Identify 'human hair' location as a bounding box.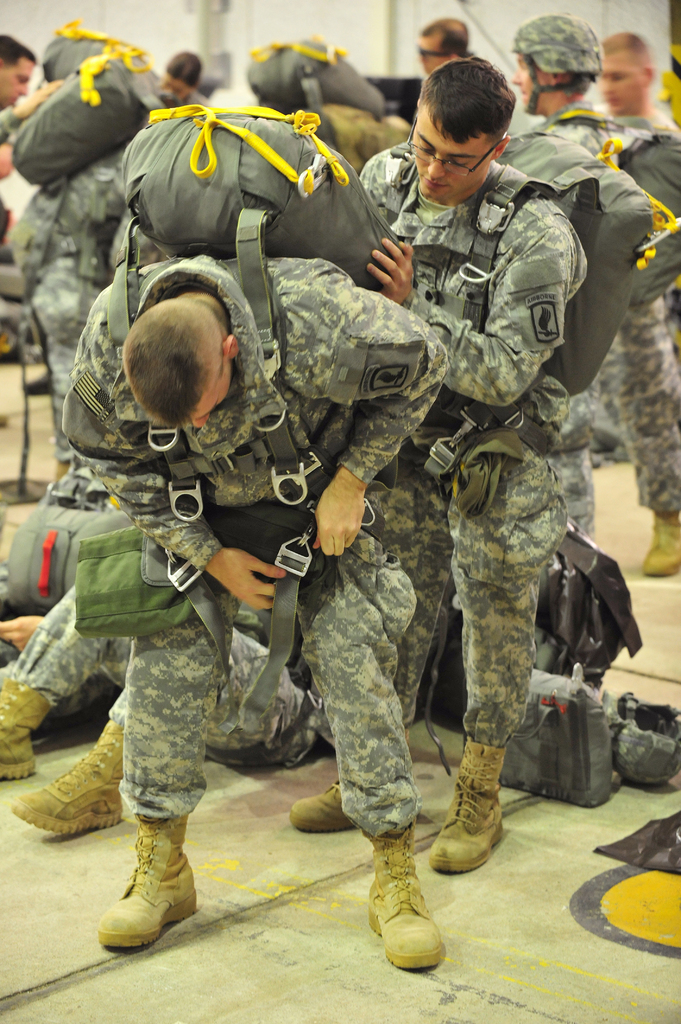
0, 31, 39, 73.
